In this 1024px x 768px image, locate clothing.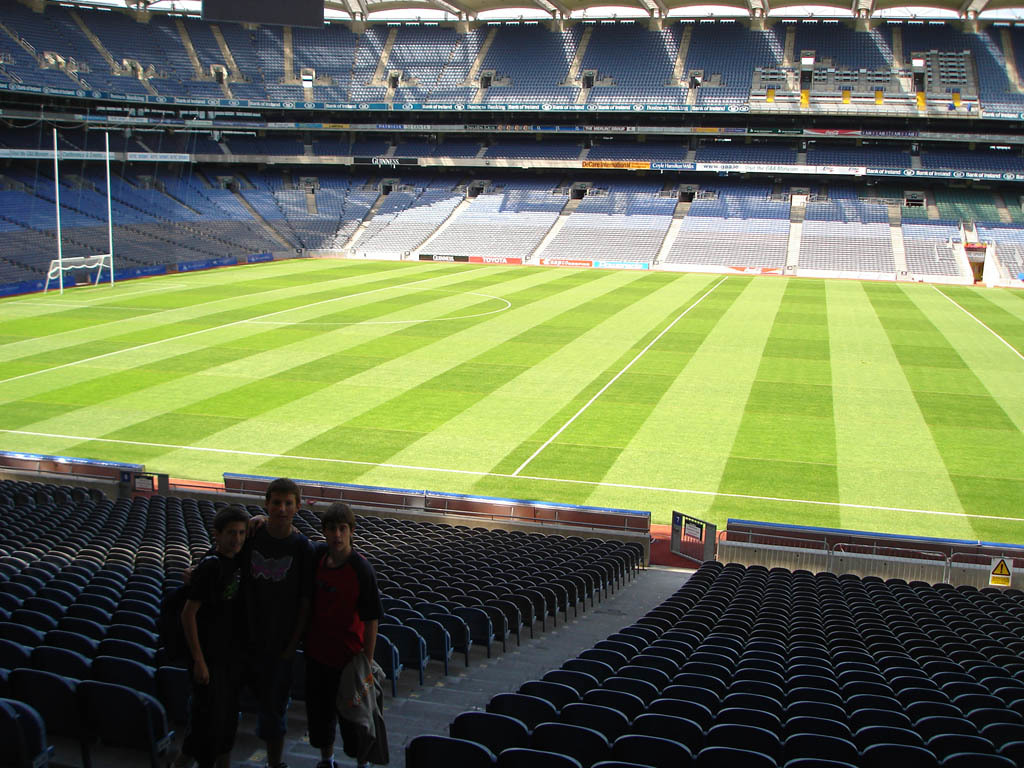
Bounding box: BBox(293, 523, 370, 740).
